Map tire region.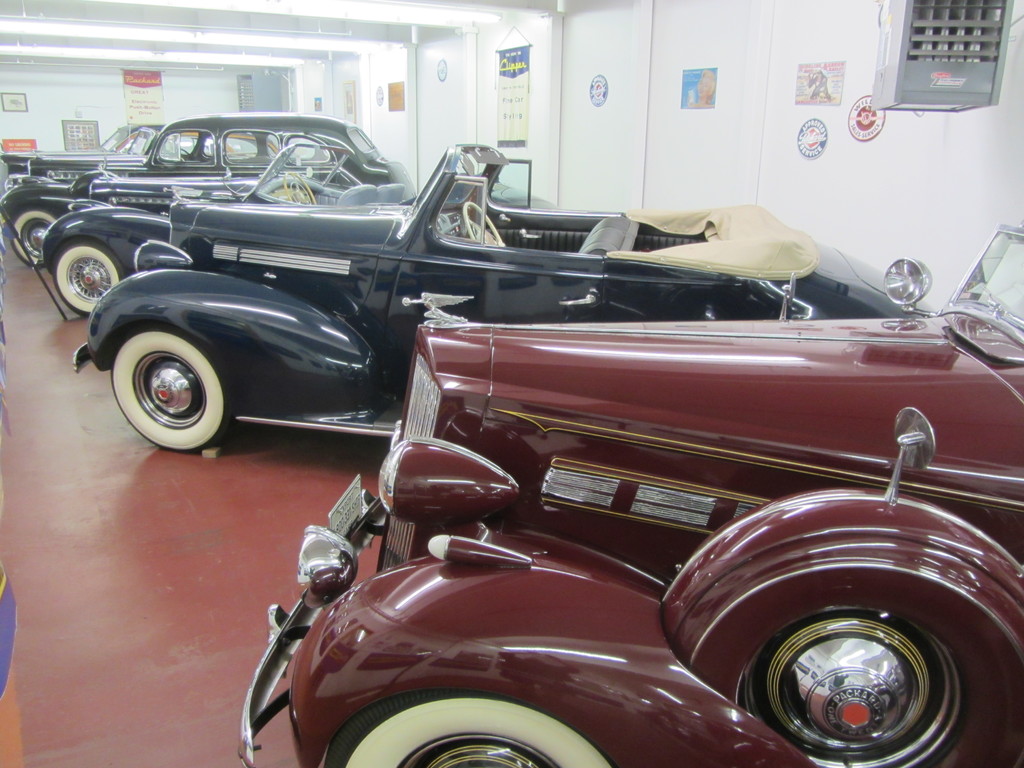
Mapped to bbox(10, 209, 58, 269).
